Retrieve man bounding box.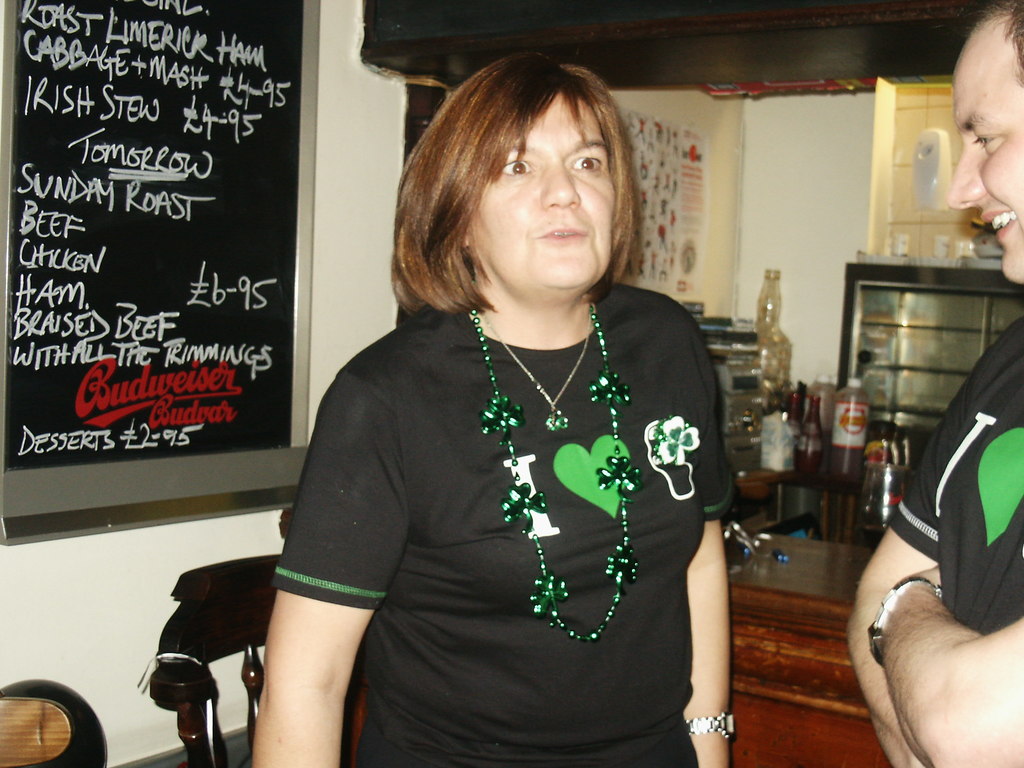
Bounding box: locate(842, 0, 1023, 767).
